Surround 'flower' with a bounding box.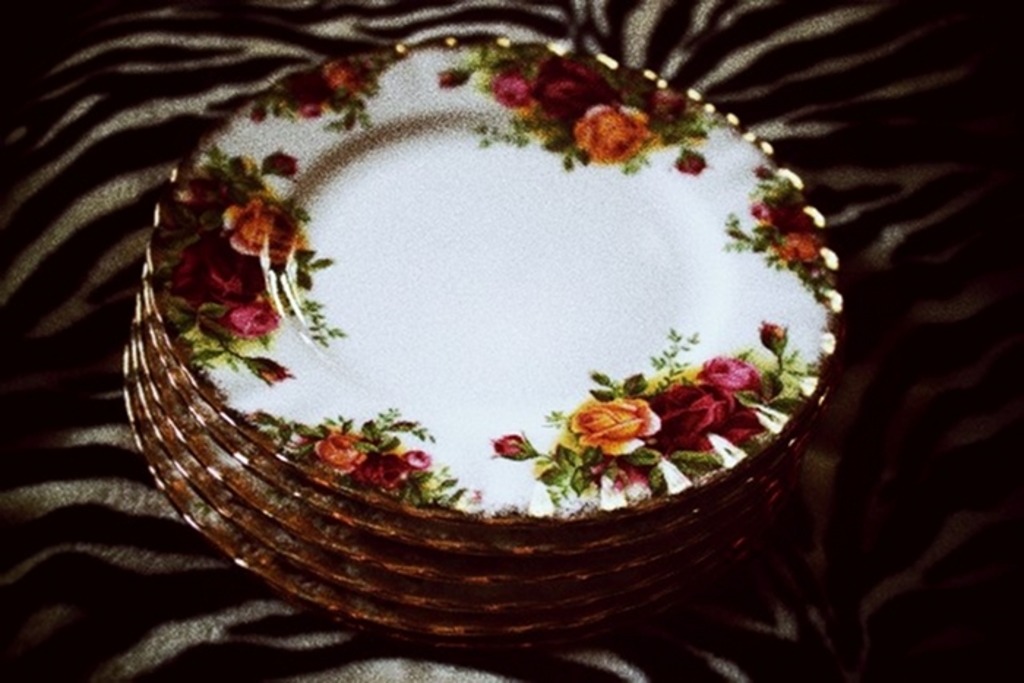
bbox=(252, 358, 291, 388).
